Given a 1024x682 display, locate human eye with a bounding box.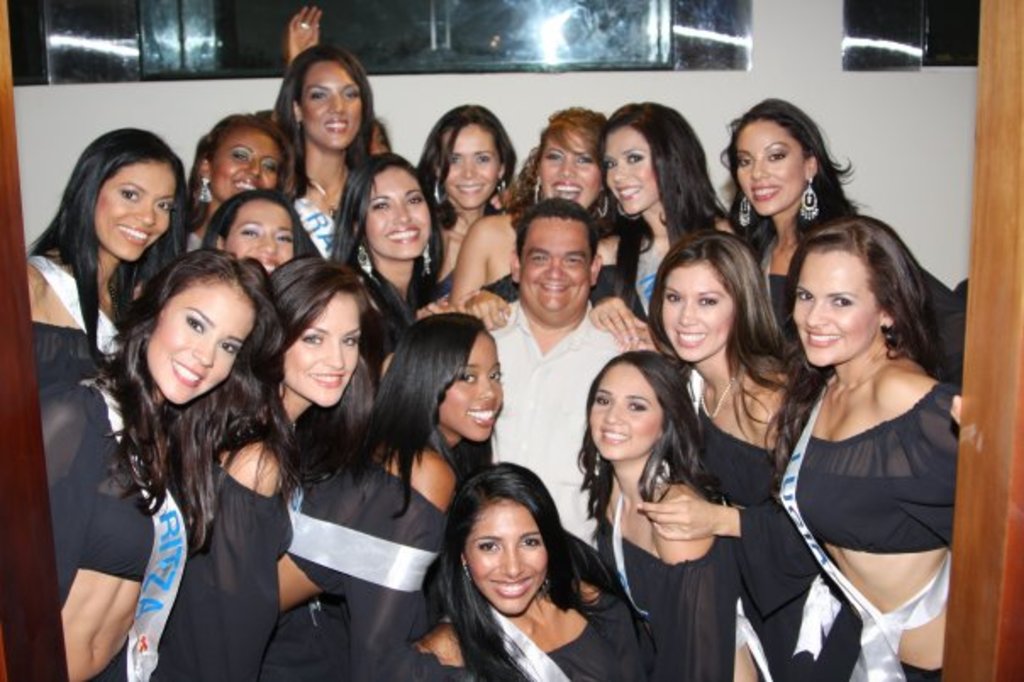
Located: 627:395:649:416.
